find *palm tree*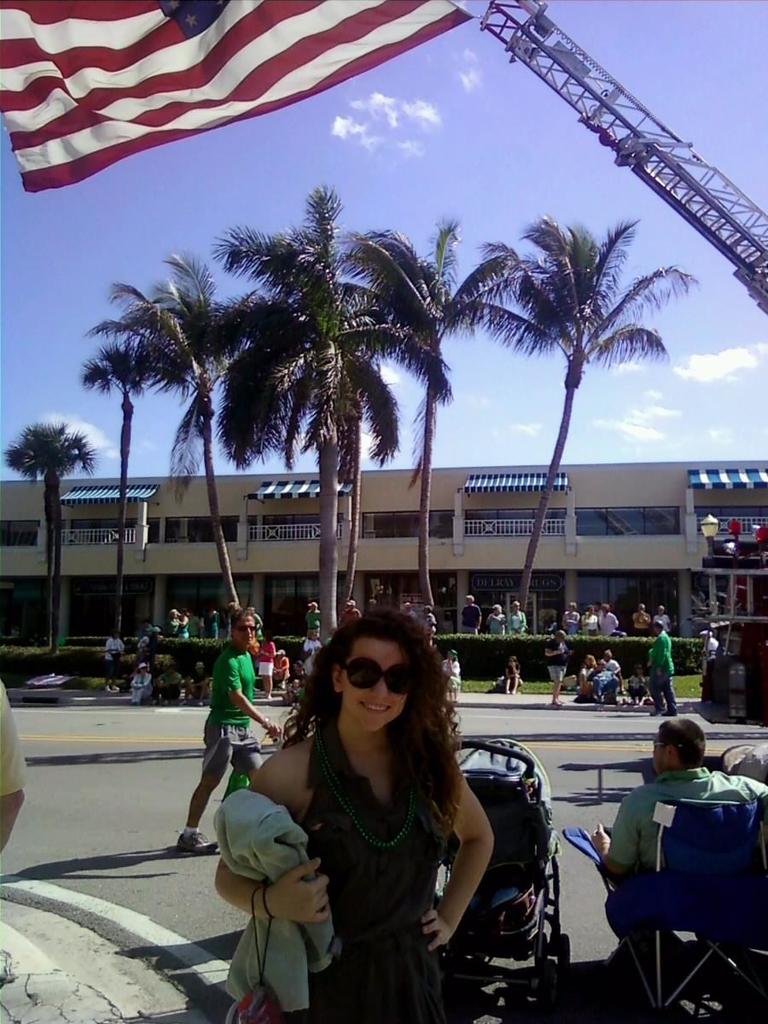
crop(350, 210, 521, 612)
